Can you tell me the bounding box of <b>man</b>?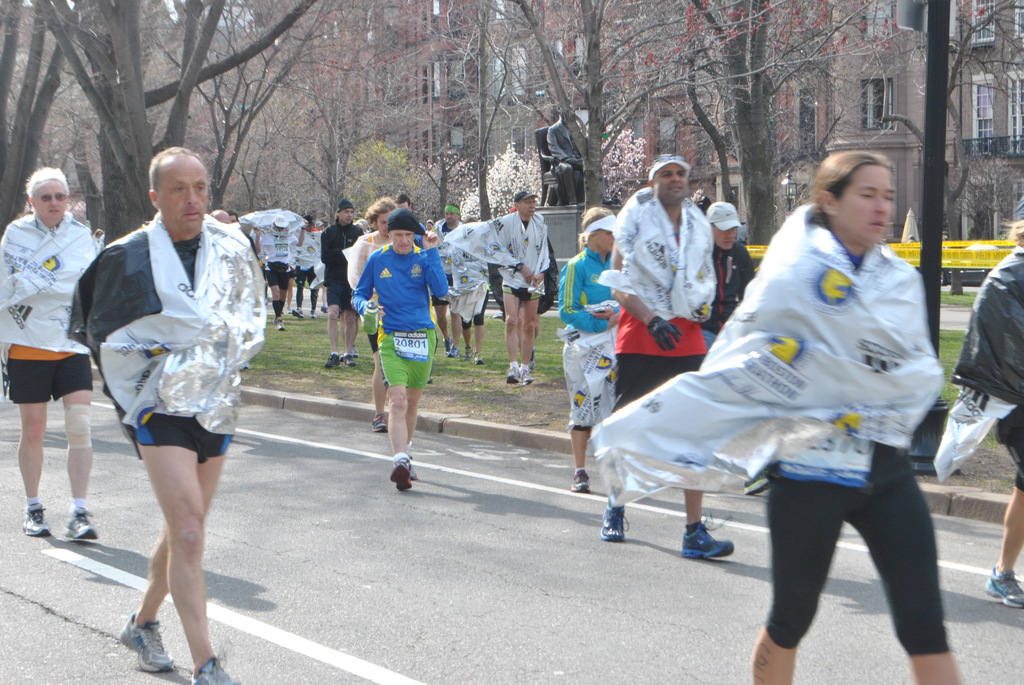
[left=324, top=198, right=365, bottom=369].
